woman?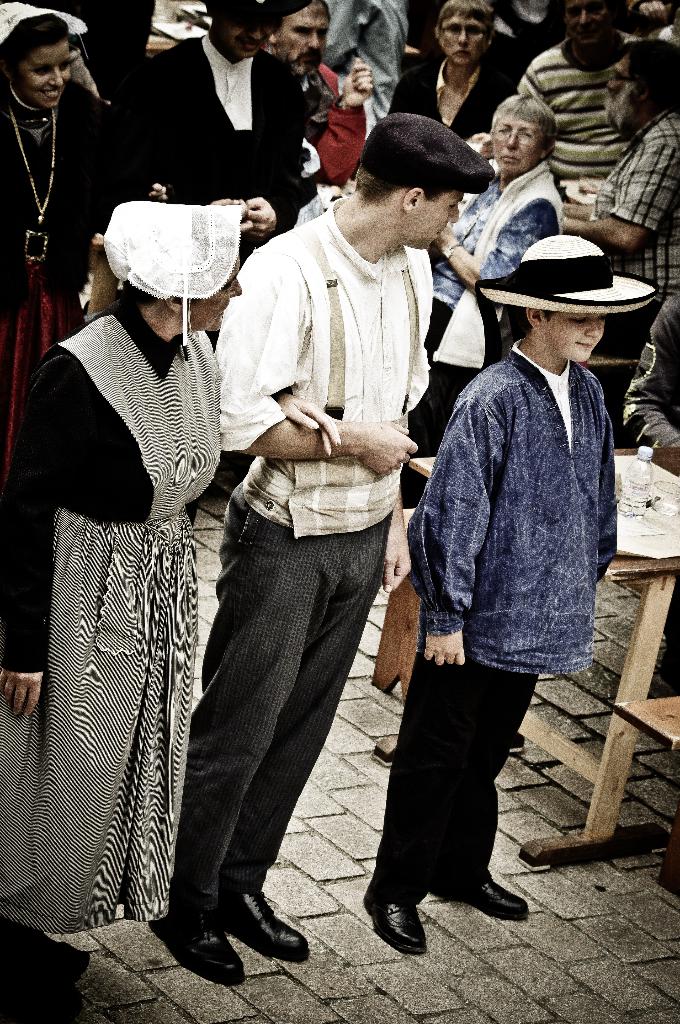
x1=409, y1=88, x2=560, y2=501
